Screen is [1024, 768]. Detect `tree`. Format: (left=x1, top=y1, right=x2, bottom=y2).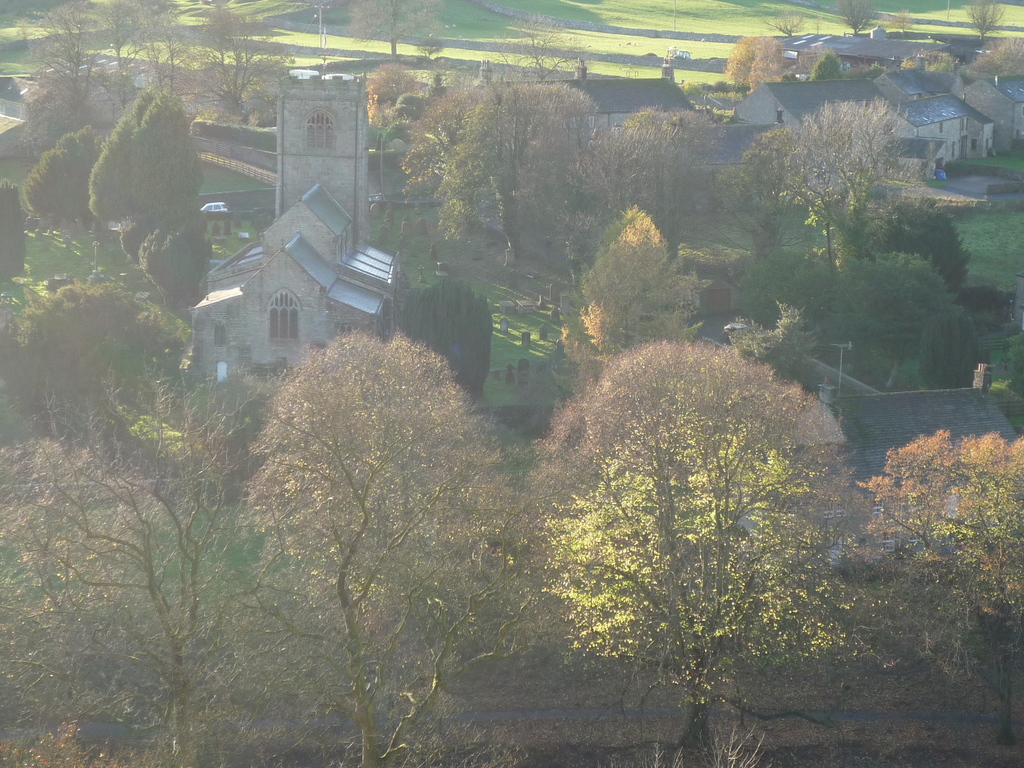
(left=726, top=30, right=783, bottom=99).
